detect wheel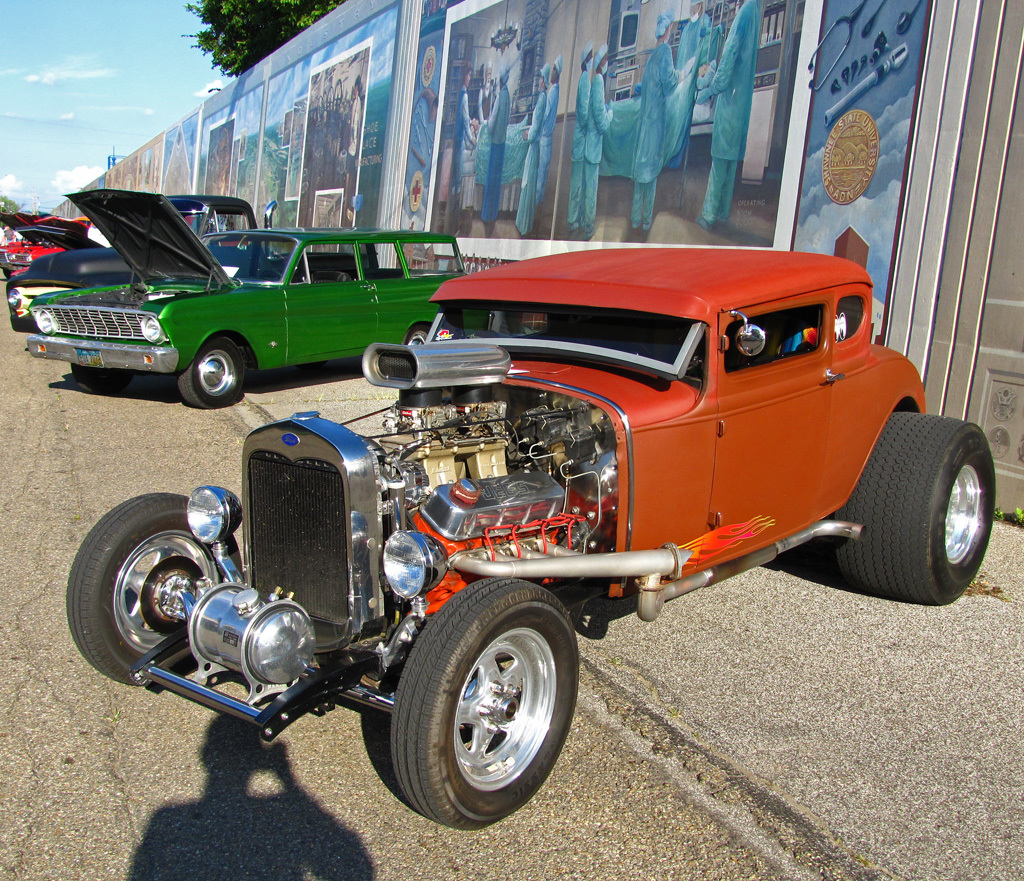
{"left": 10, "top": 318, "right": 22, "bottom": 332}
